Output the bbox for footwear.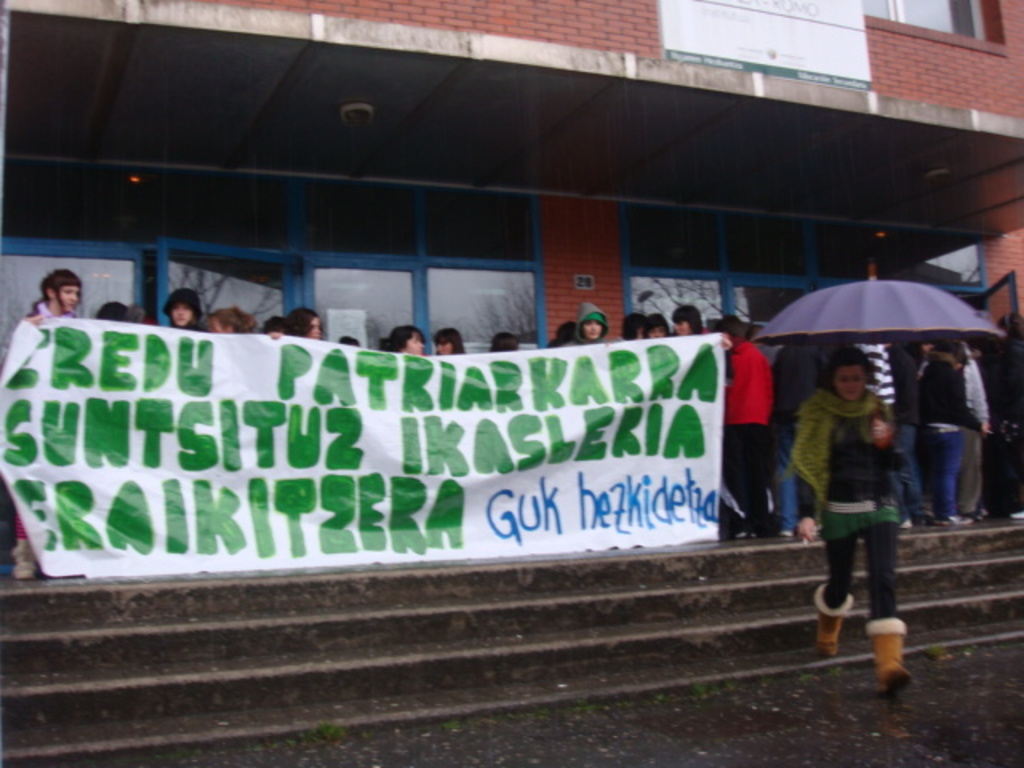
rect(731, 523, 768, 538).
